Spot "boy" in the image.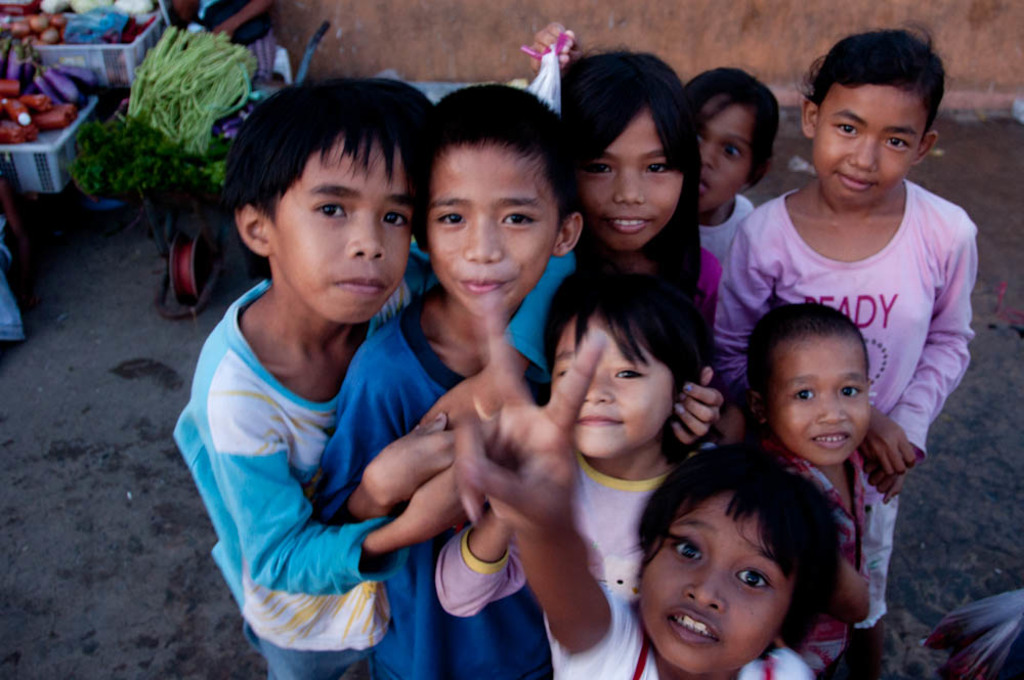
"boy" found at box=[724, 301, 867, 679].
